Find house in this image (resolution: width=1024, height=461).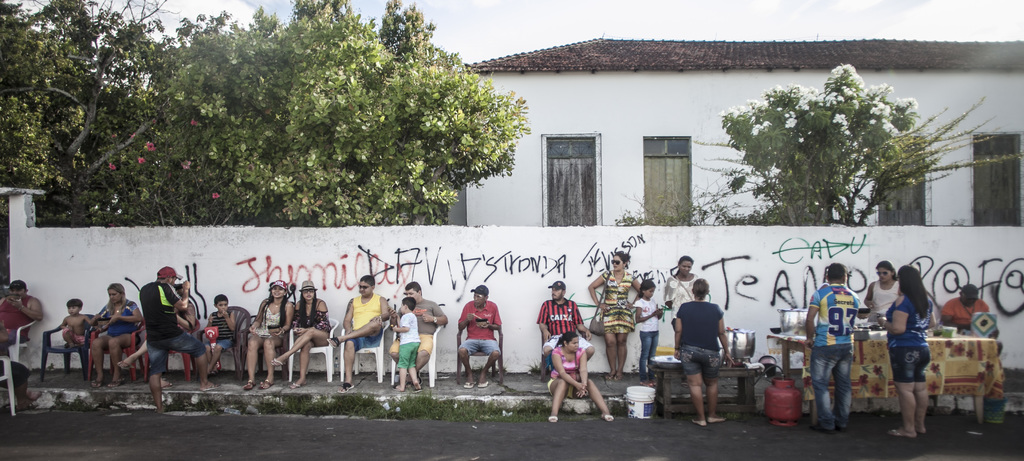
(447,31,1023,225).
